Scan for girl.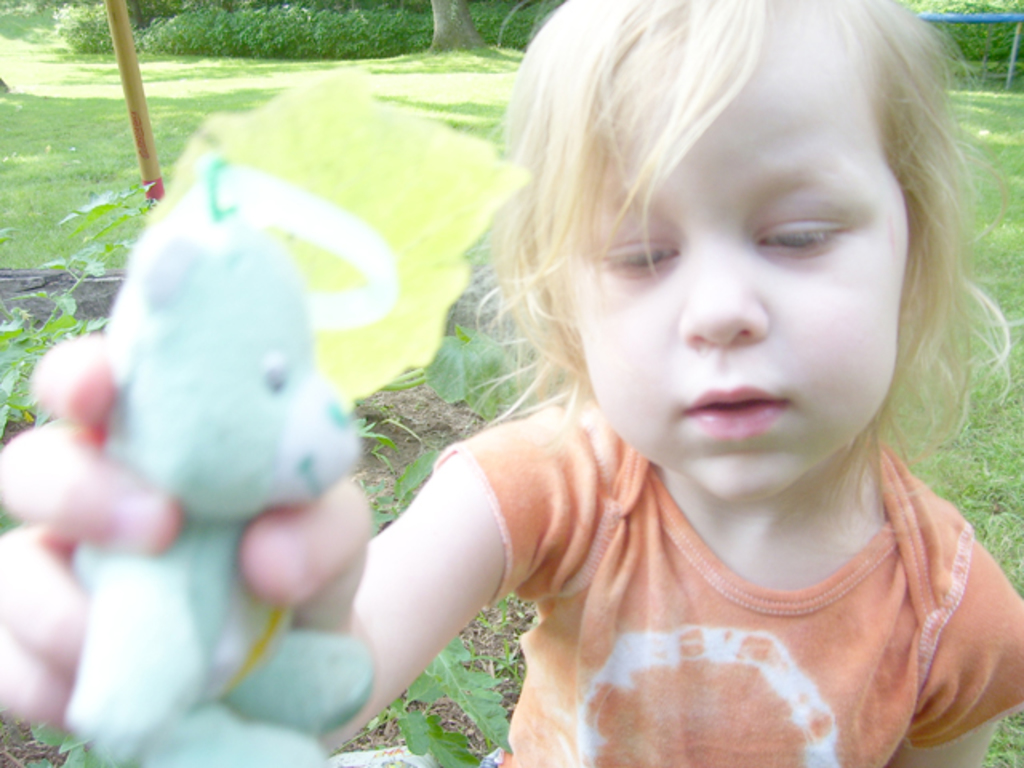
Scan result: crop(0, 0, 1022, 766).
